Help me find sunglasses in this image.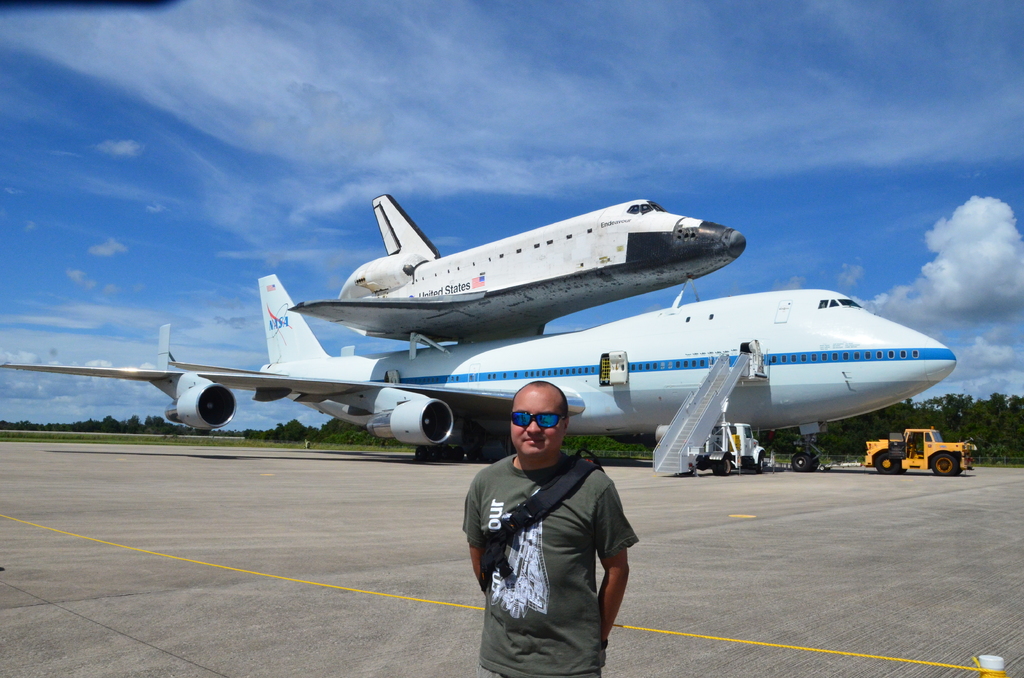
Found it: [511, 410, 564, 429].
